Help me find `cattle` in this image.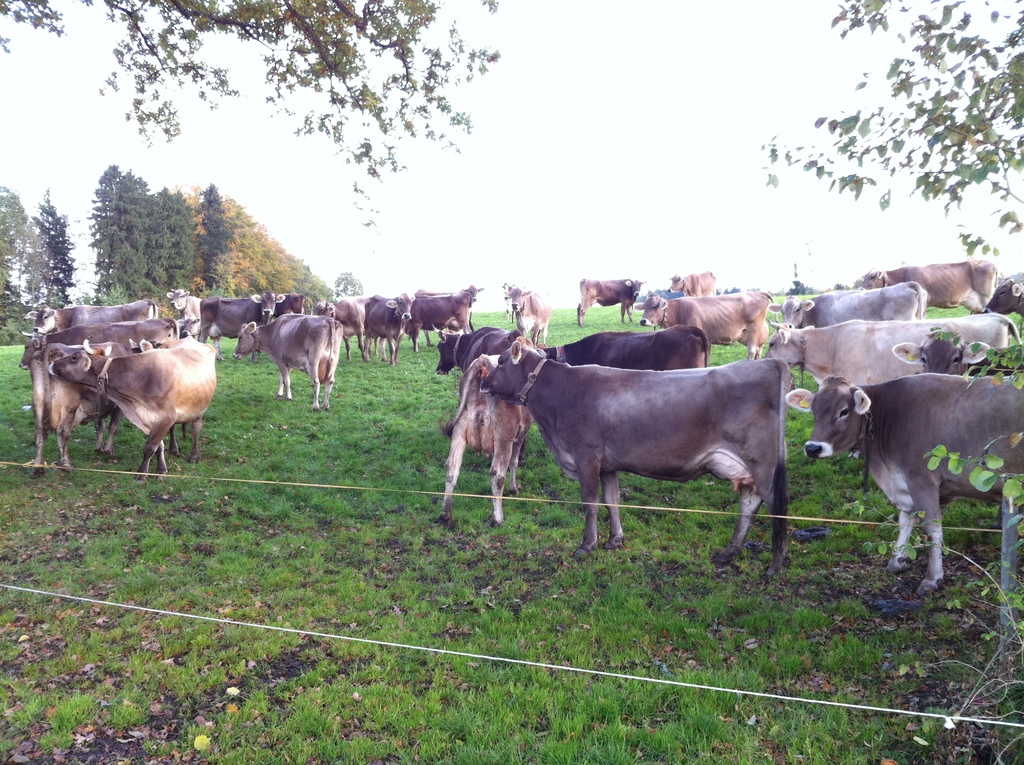
Found it: 523:324:713:370.
